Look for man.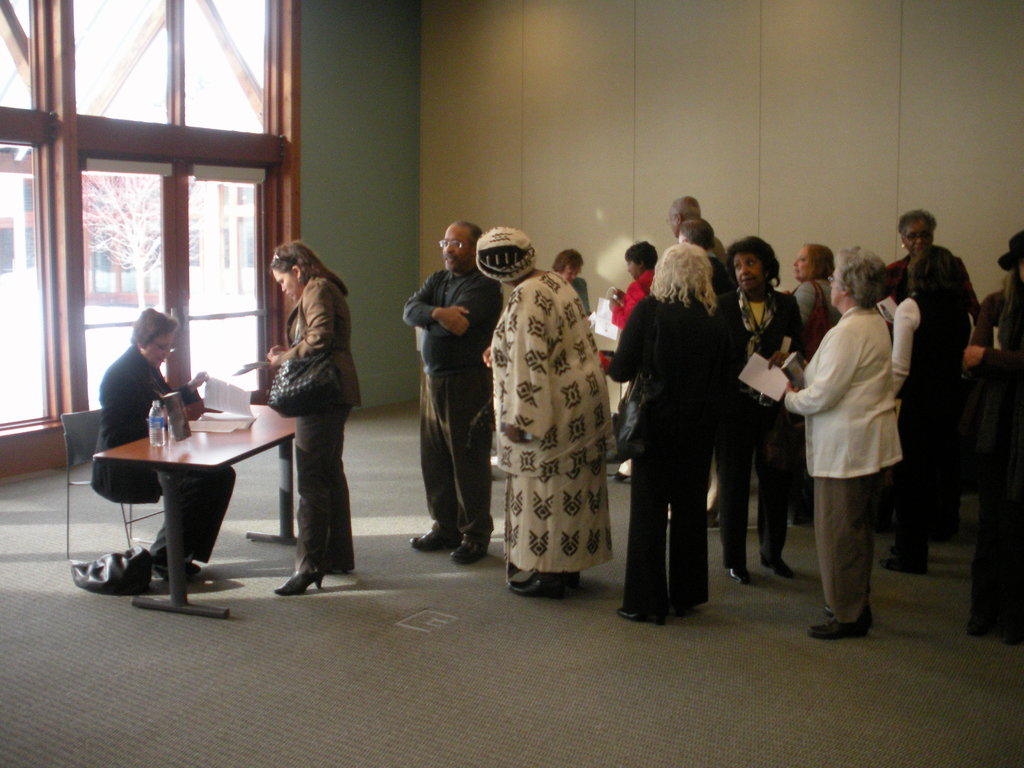
Found: x1=401, y1=225, x2=497, y2=563.
